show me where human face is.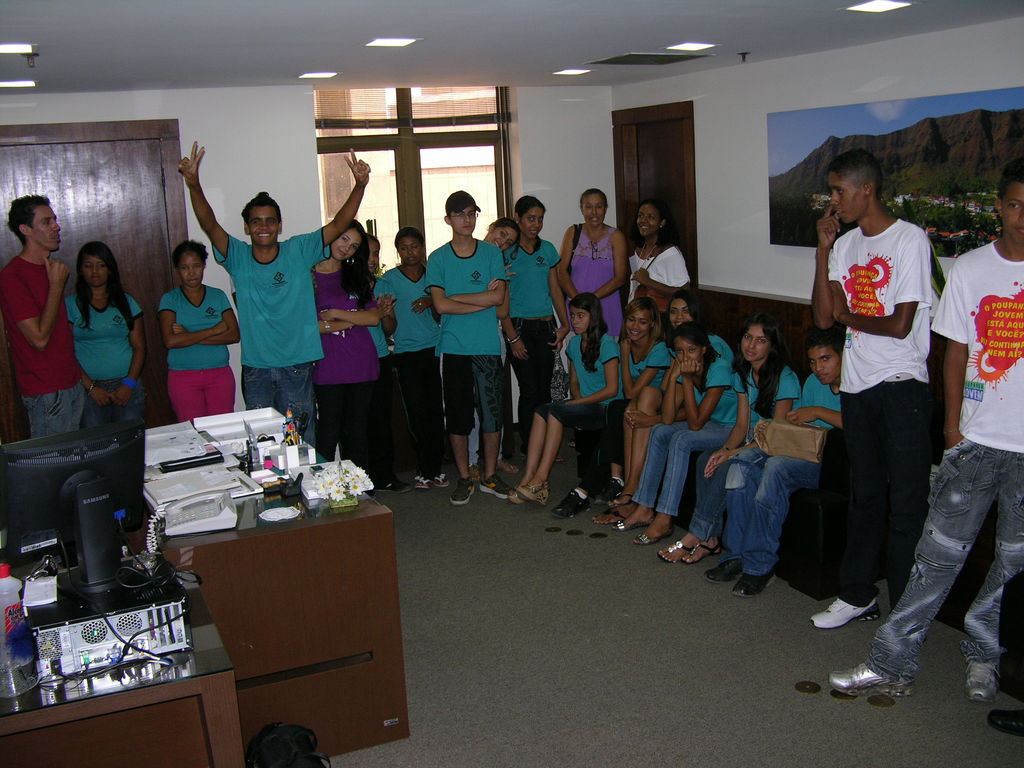
human face is at left=571, top=308, right=593, bottom=336.
